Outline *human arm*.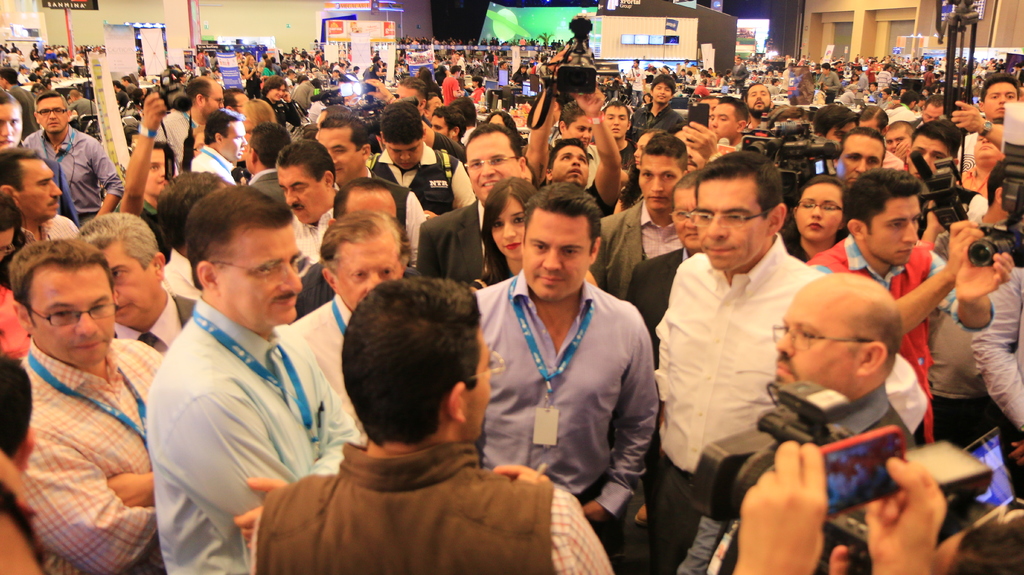
Outline: rect(150, 392, 294, 571).
